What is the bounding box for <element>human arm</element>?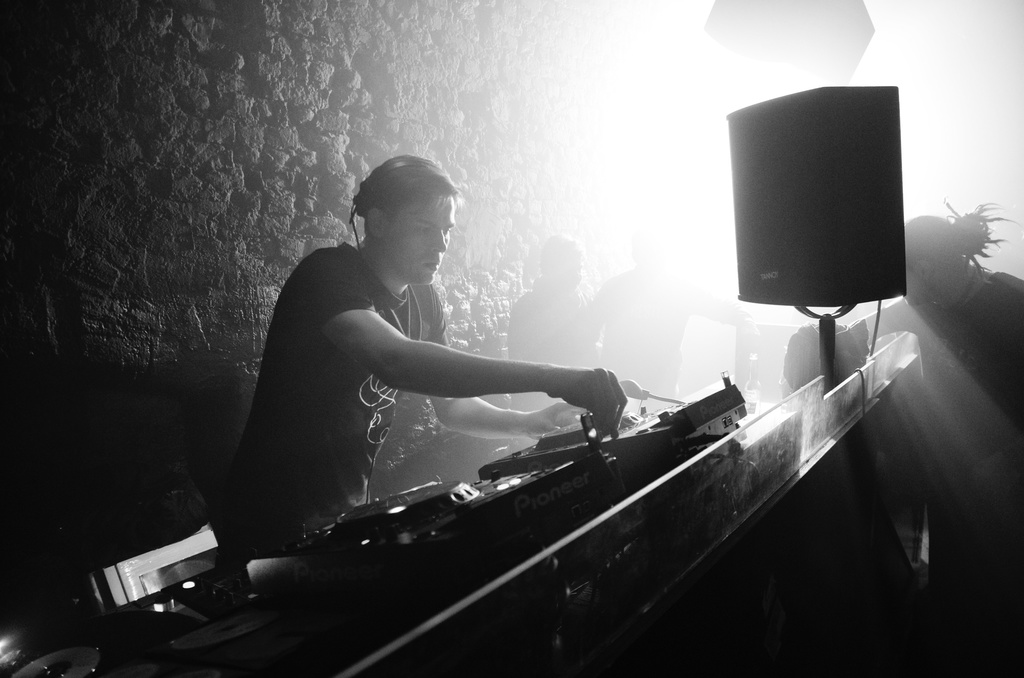
box=[422, 285, 565, 441].
